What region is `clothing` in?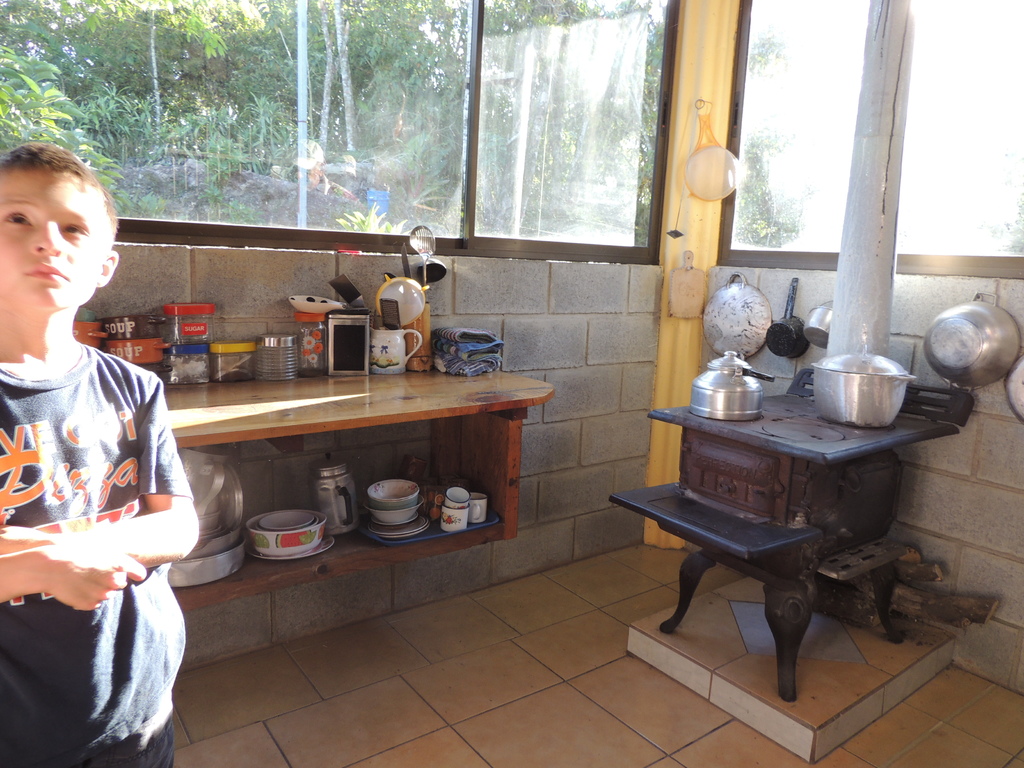
box=[11, 327, 188, 738].
